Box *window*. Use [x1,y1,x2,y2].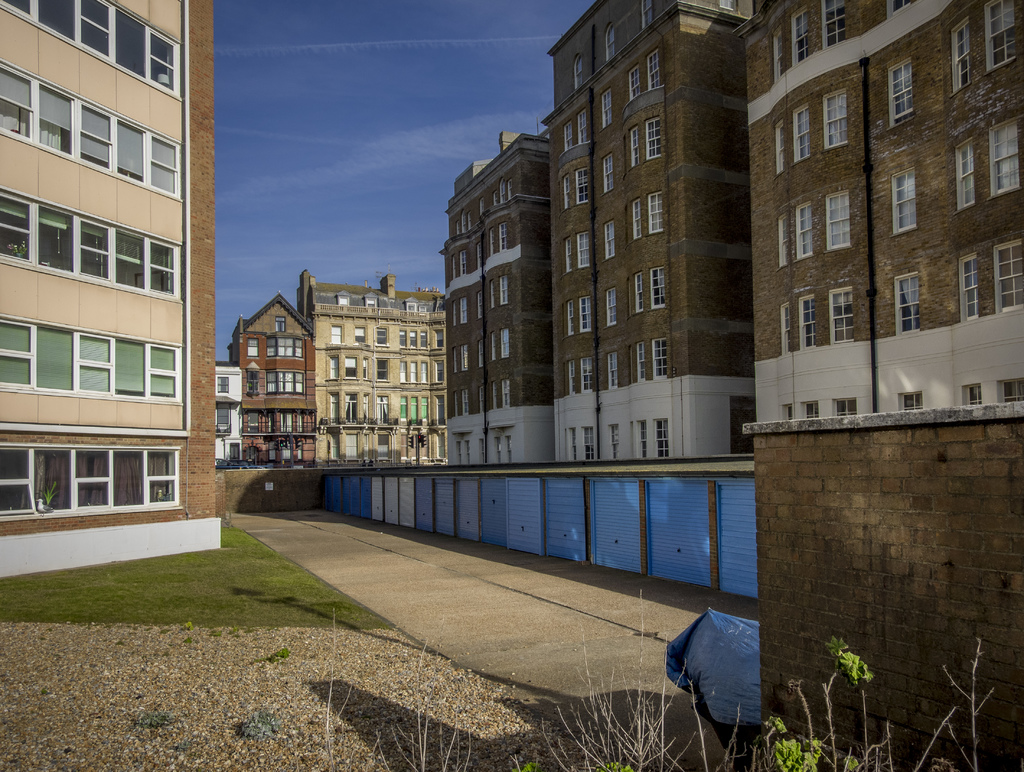
[776,32,783,81].
